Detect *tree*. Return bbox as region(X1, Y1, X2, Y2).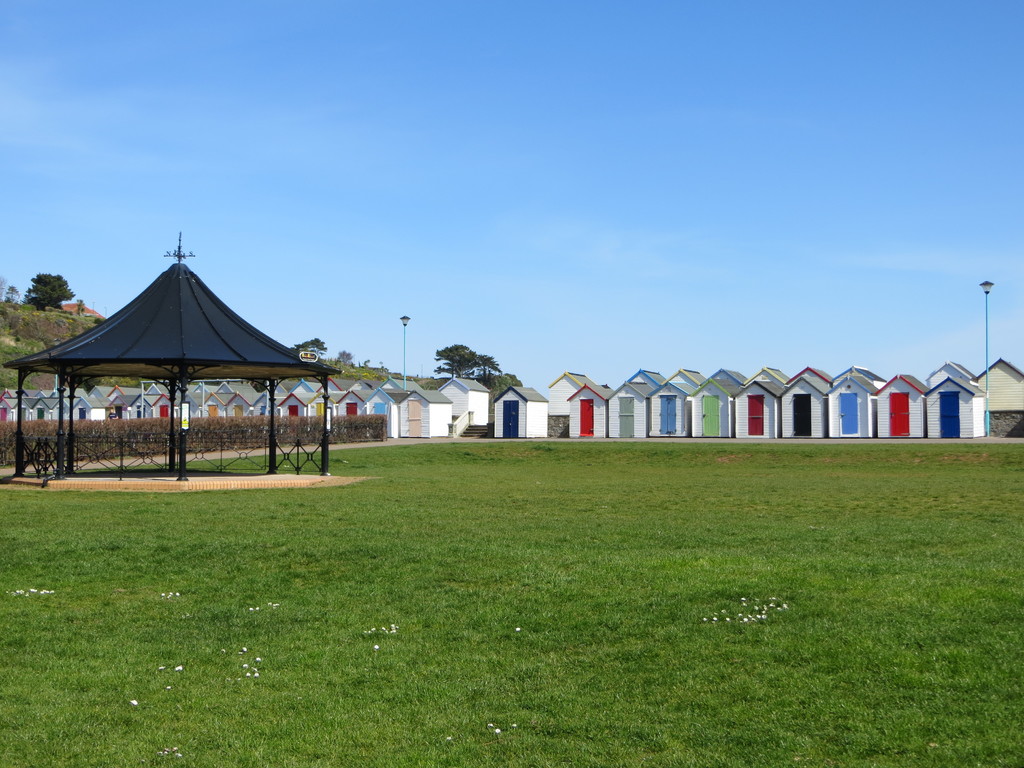
region(294, 337, 328, 356).
